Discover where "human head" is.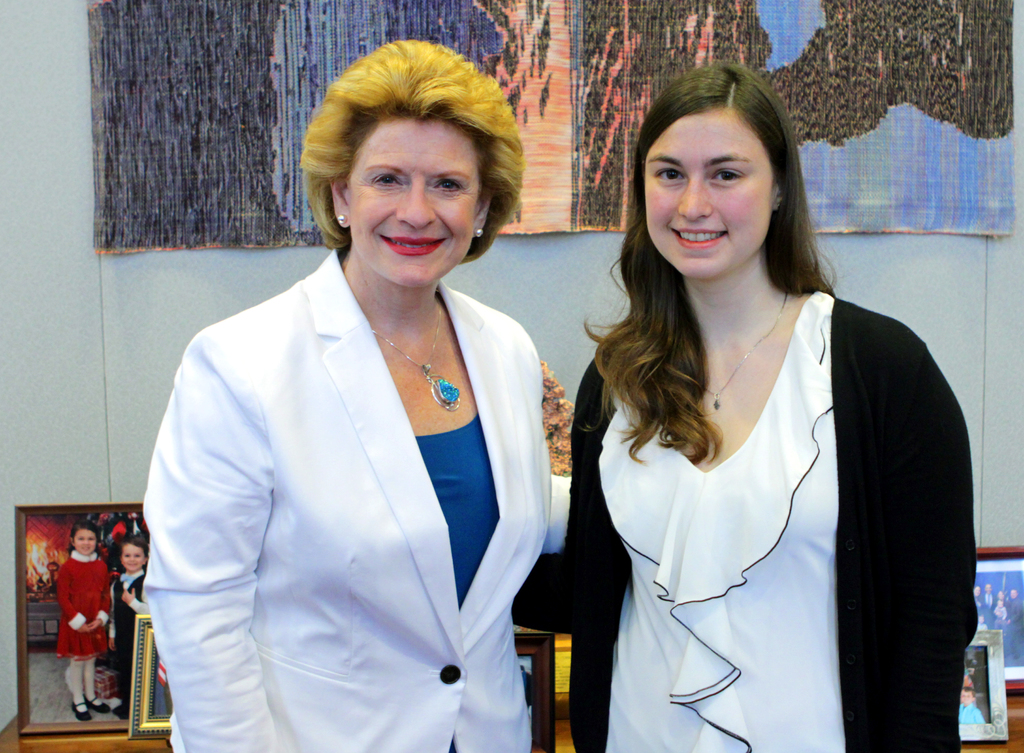
Discovered at locate(321, 38, 503, 290).
